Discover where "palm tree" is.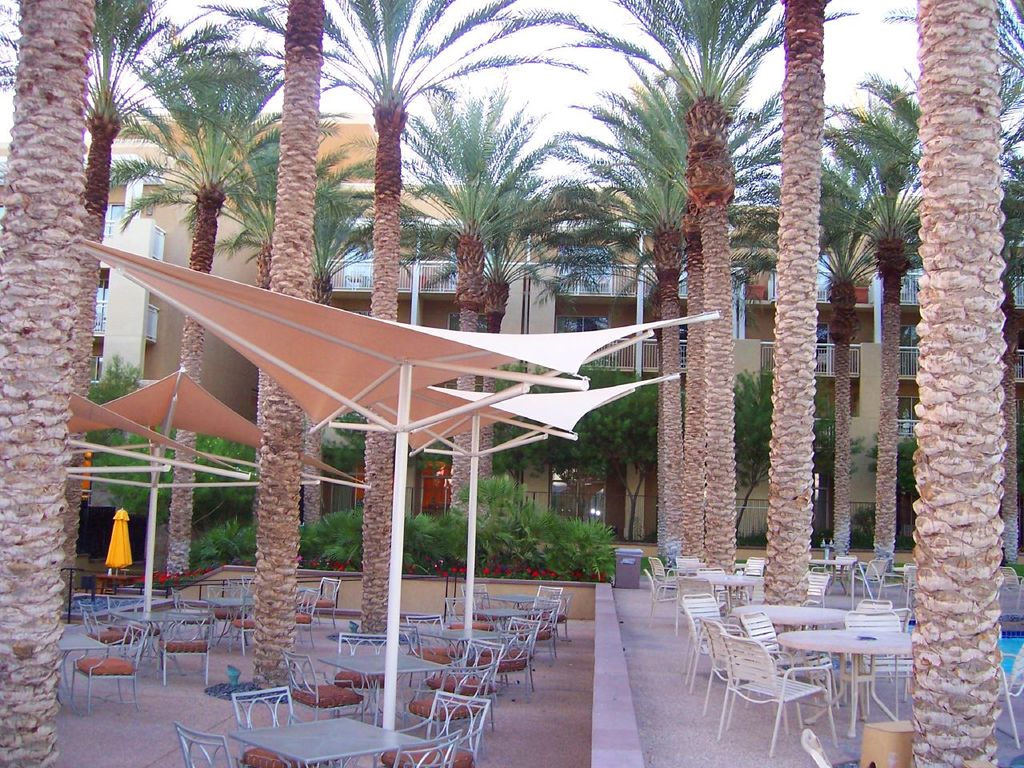
Discovered at crop(390, 90, 564, 530).
